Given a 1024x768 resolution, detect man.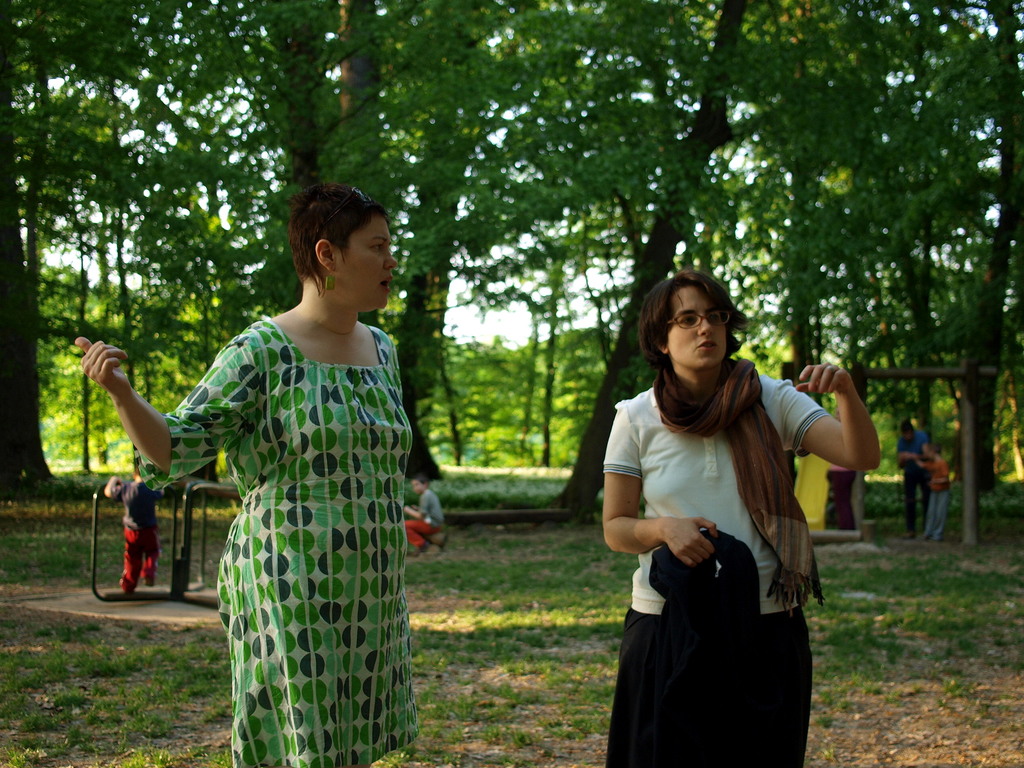
Rect(131, 193, 440, 746).
